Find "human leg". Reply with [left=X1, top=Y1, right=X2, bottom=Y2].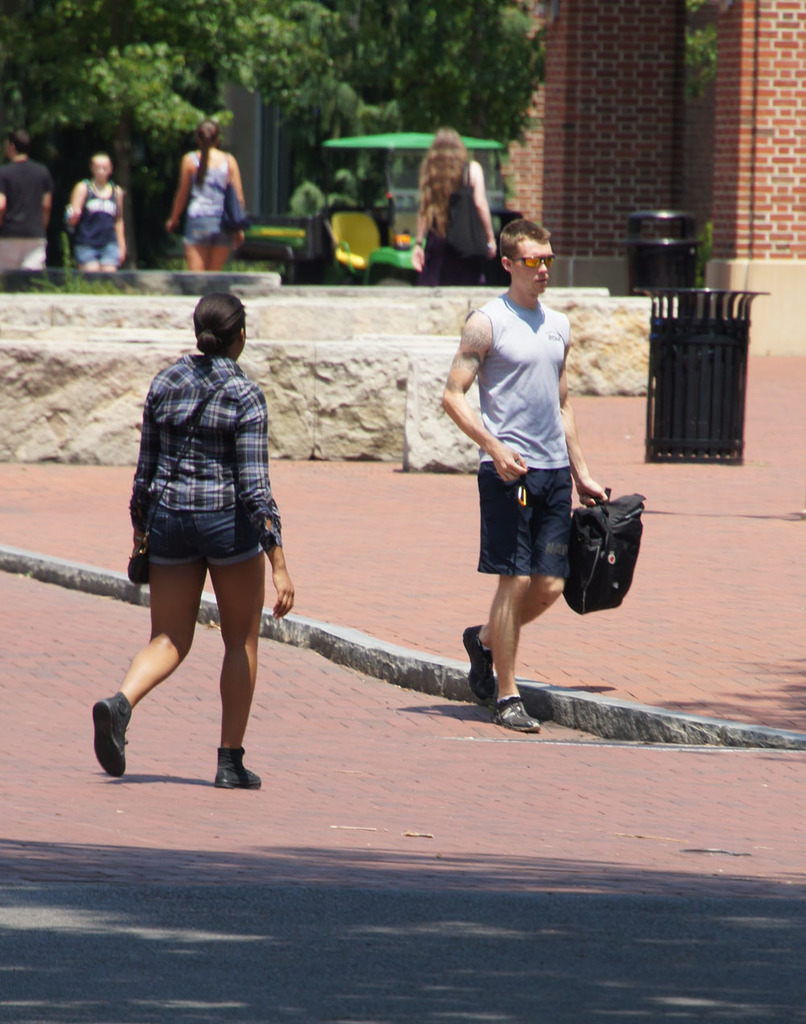
[left=99, top=244, right=117, bottom=275].
